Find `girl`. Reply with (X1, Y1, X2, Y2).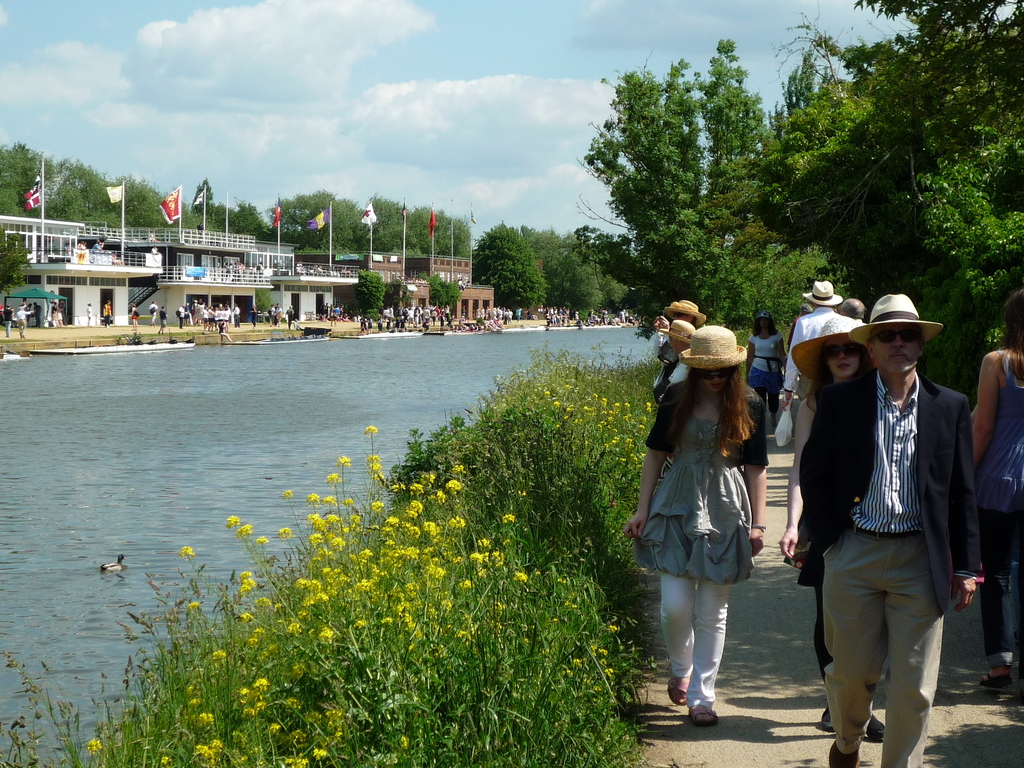
(973, 291, 1023, 689).
